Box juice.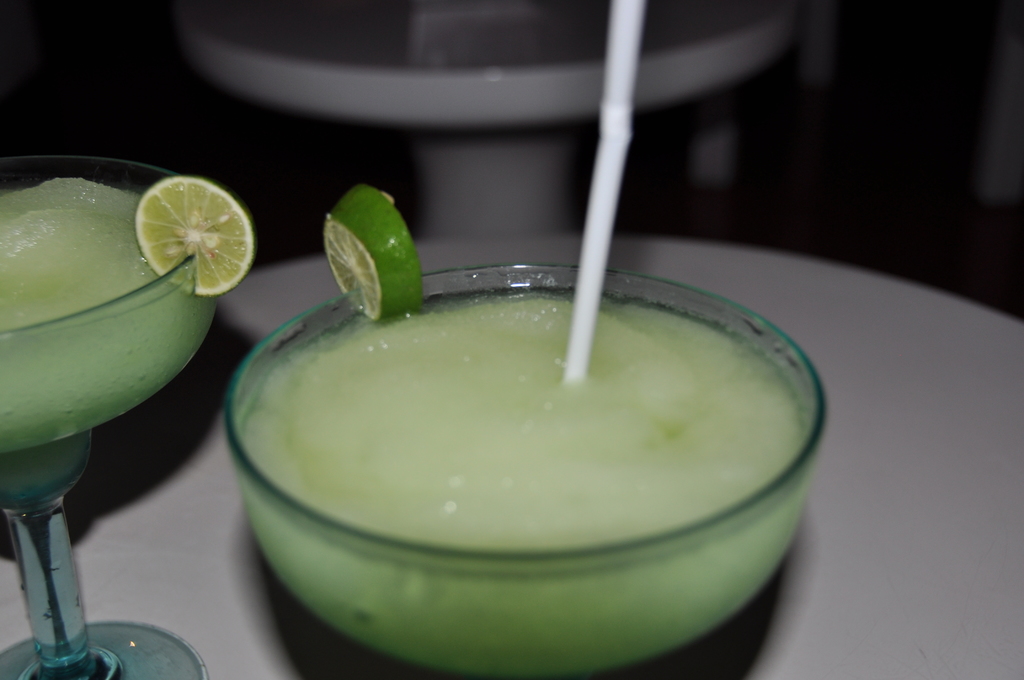
region(0, 170, 214, 496).
